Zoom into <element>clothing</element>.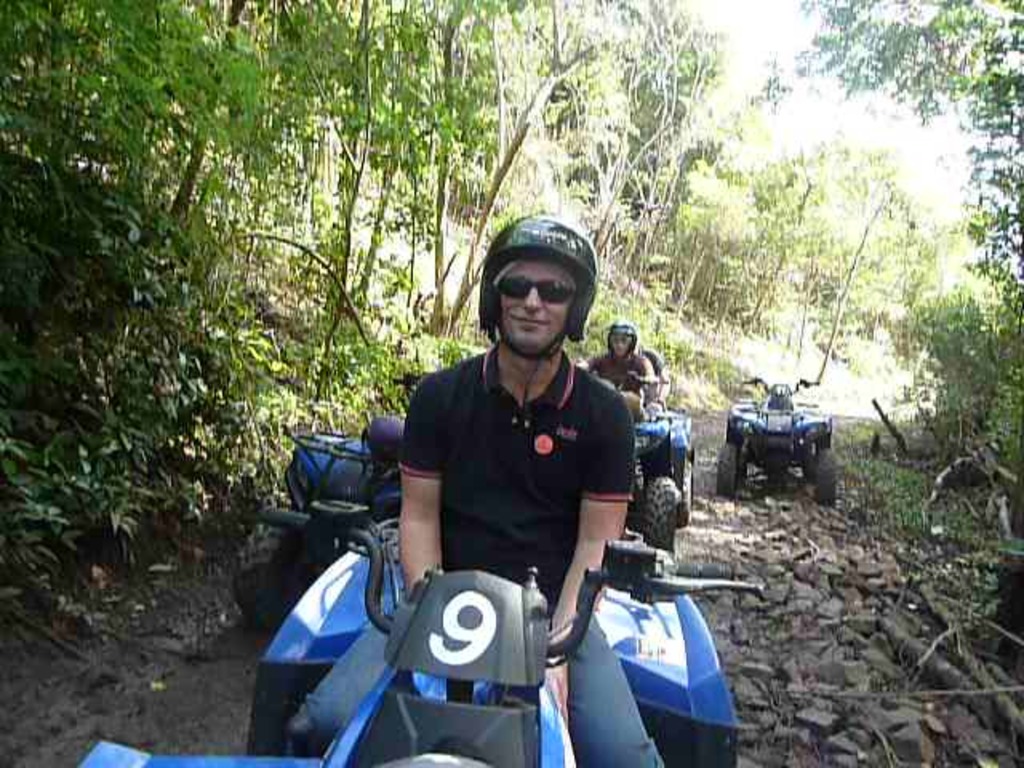
Zoom target: rect(299, 338, 664, 766).
